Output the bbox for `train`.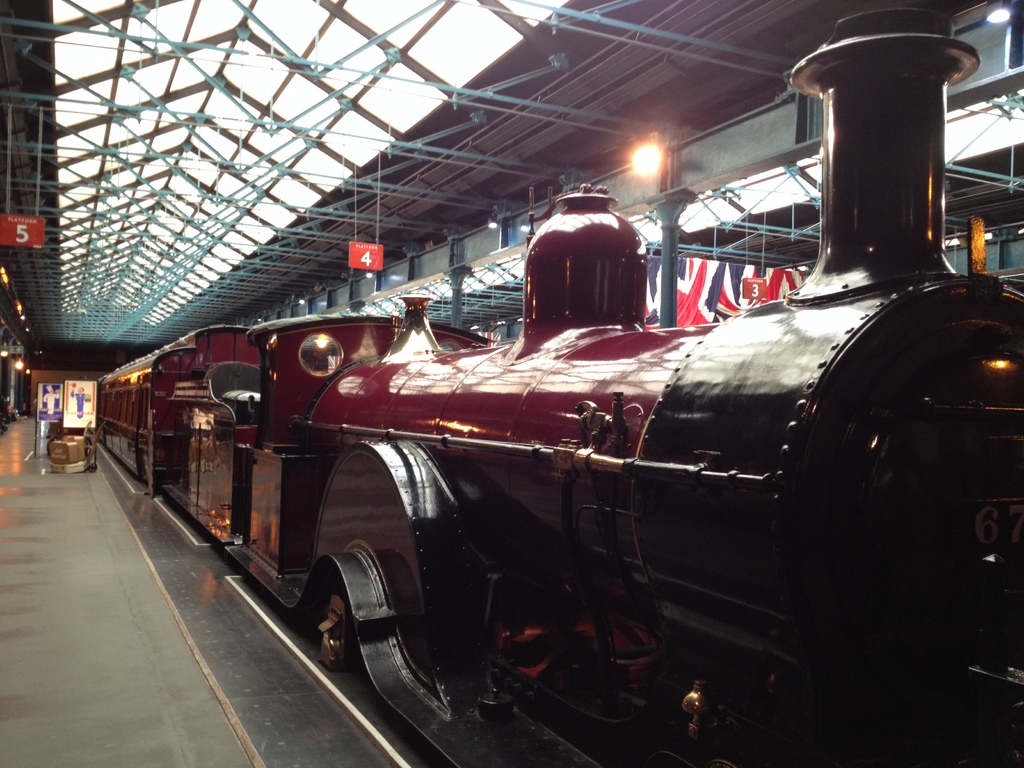
crop(91, 0, 1021, 767).
